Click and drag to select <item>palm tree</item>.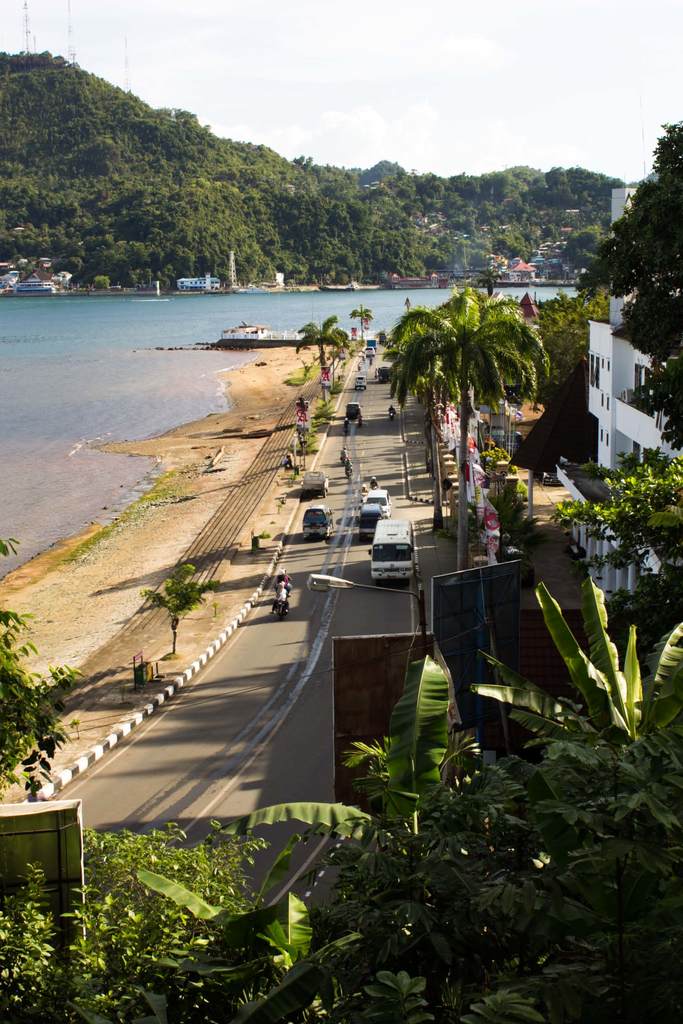
Selection: locate(391, 272, 563, 518).
